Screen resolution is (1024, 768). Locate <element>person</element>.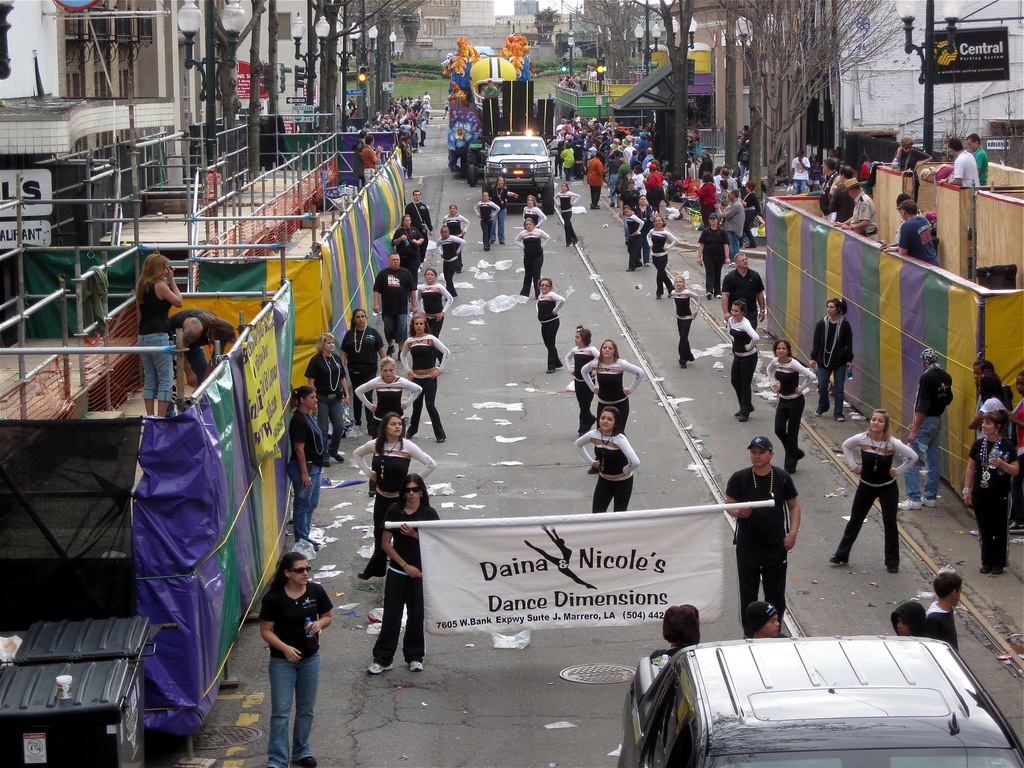
{"x1": 363, "y1": 132, "x2": 383, "y2": 182}.
